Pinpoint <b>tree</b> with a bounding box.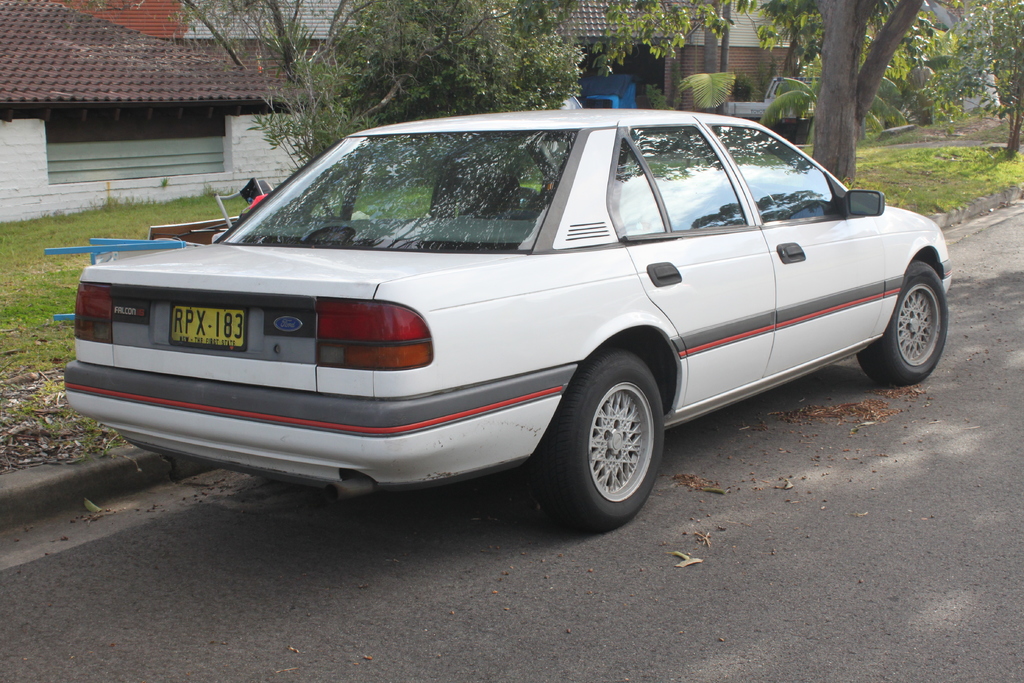
box(776, 0, 961, 123).
